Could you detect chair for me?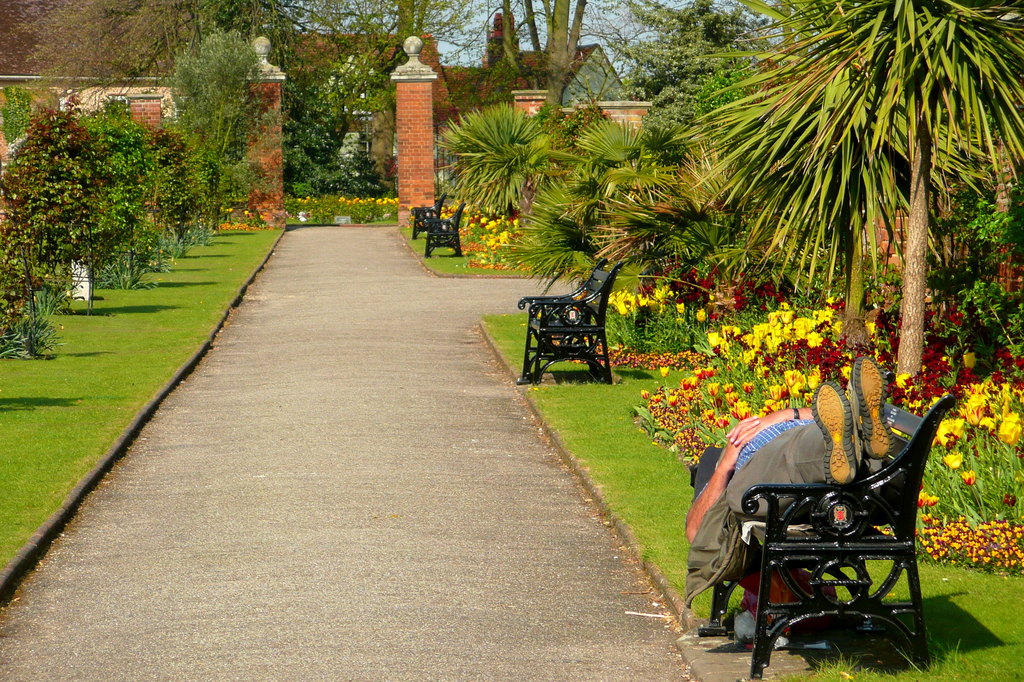
Detection result: bbox(412, 205, 465, 257).
